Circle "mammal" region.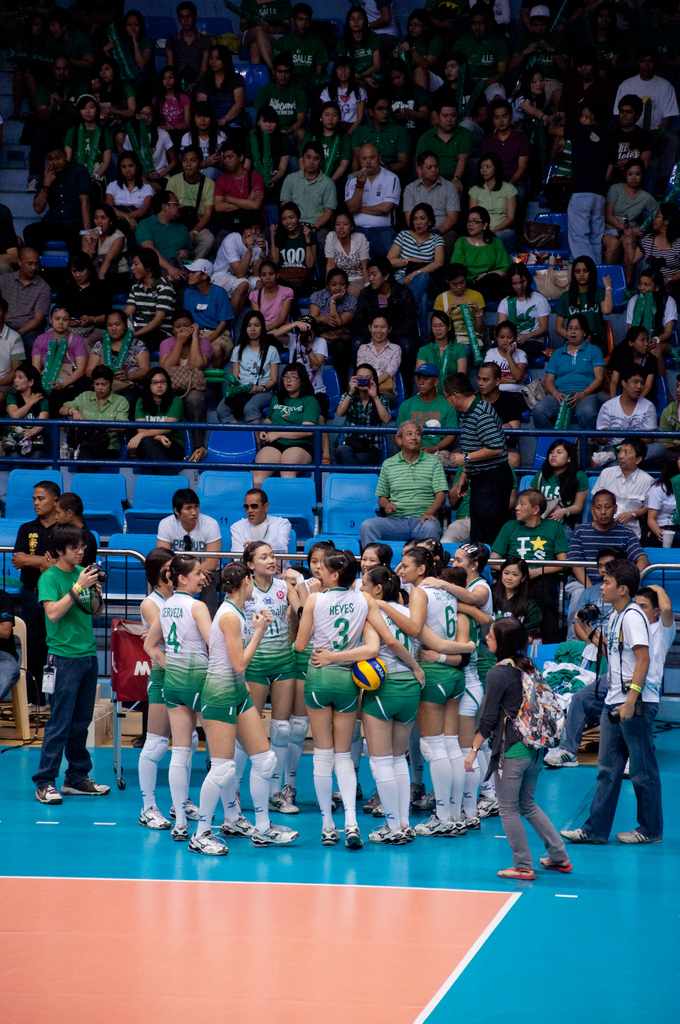
Region: {"x1": 210, "y1": 138, "x2": 266, "y2": 246}.
